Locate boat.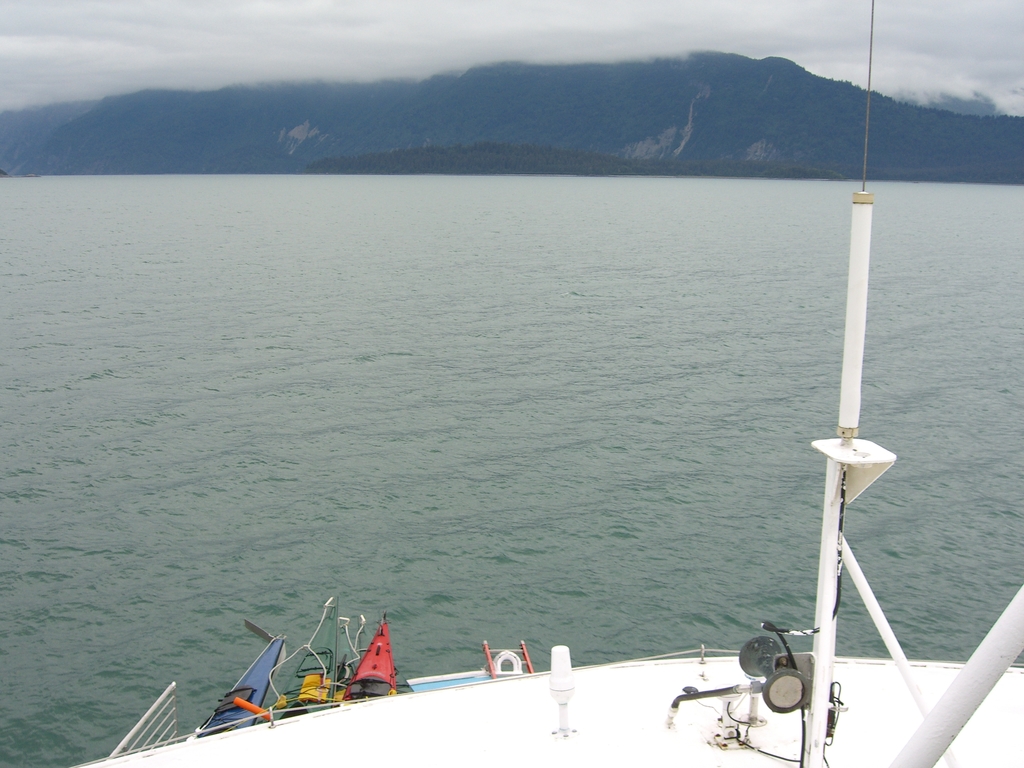
Bounding box: 72:0:1023:767.
